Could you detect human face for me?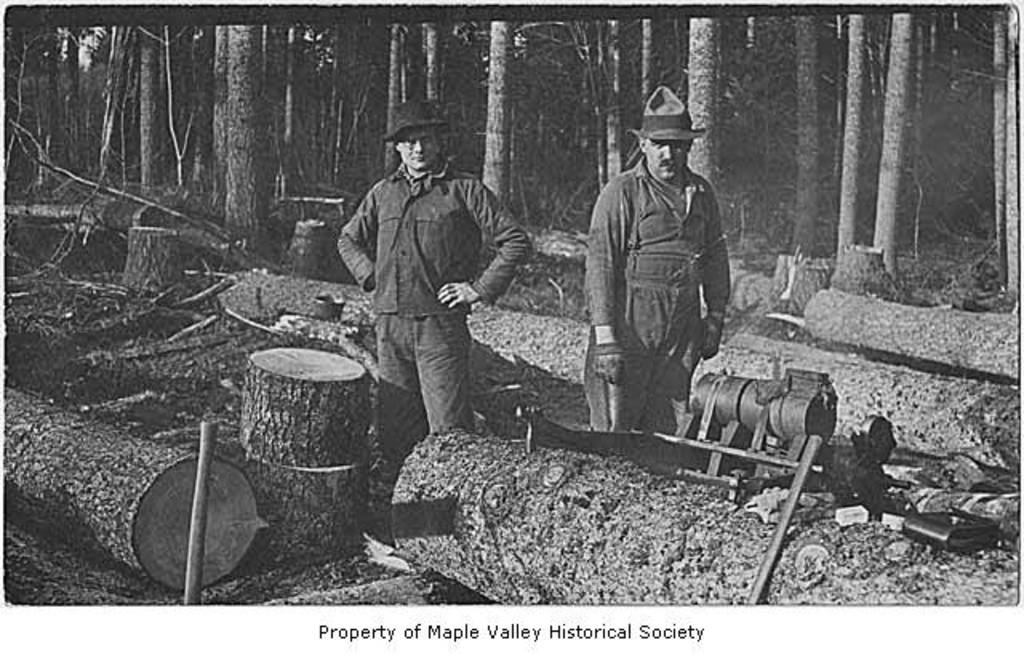
Detection result: crop(397, 126, 437, 170).
